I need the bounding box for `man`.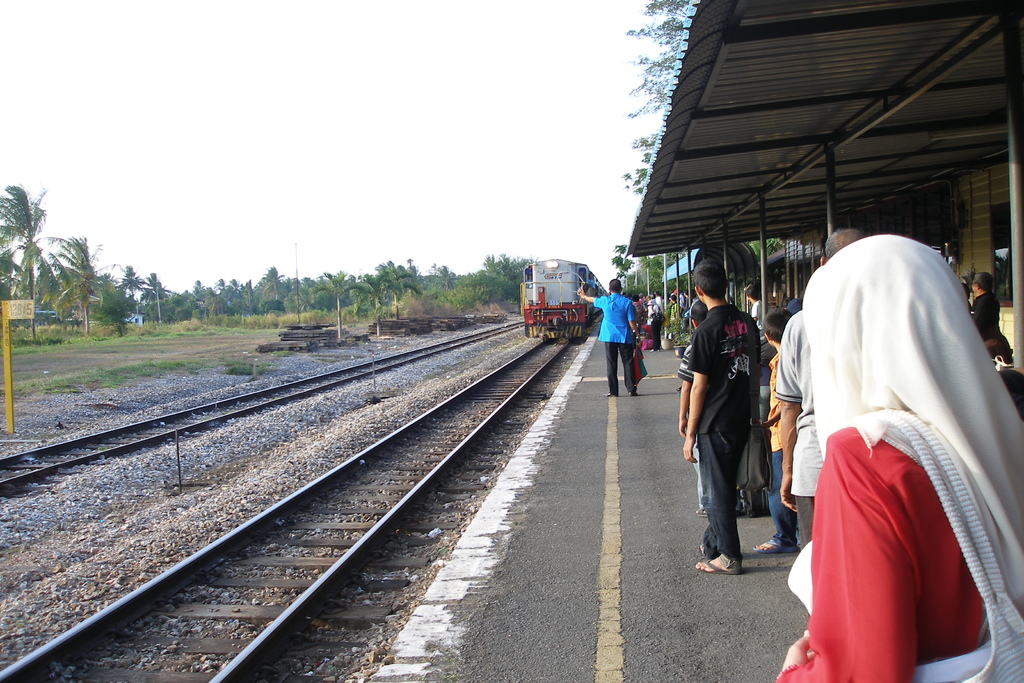
Here it is: (575,276,648,394).
